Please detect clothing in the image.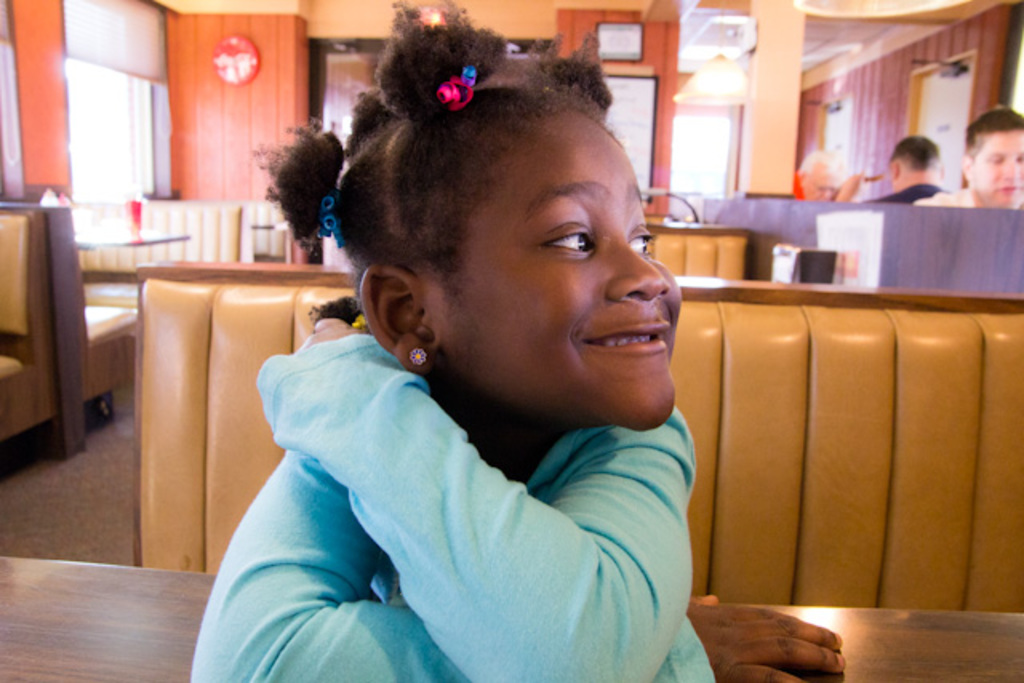
<region>222, 293, 728, 682</region>.
